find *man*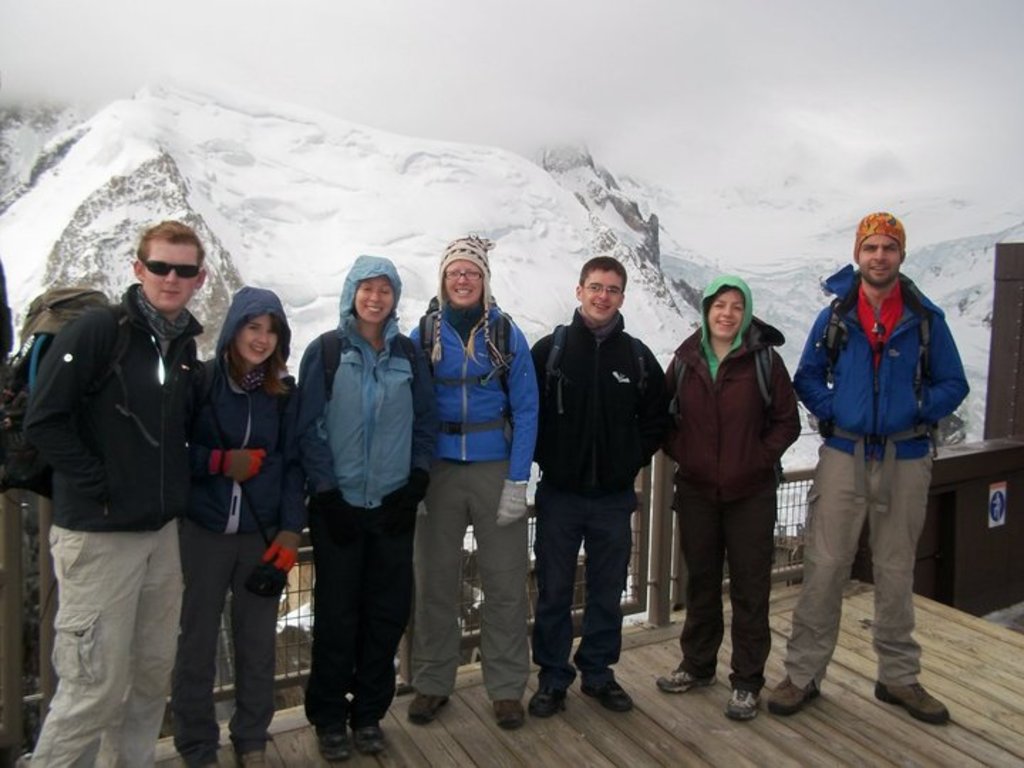
detection(23, 219, 208, 767)
